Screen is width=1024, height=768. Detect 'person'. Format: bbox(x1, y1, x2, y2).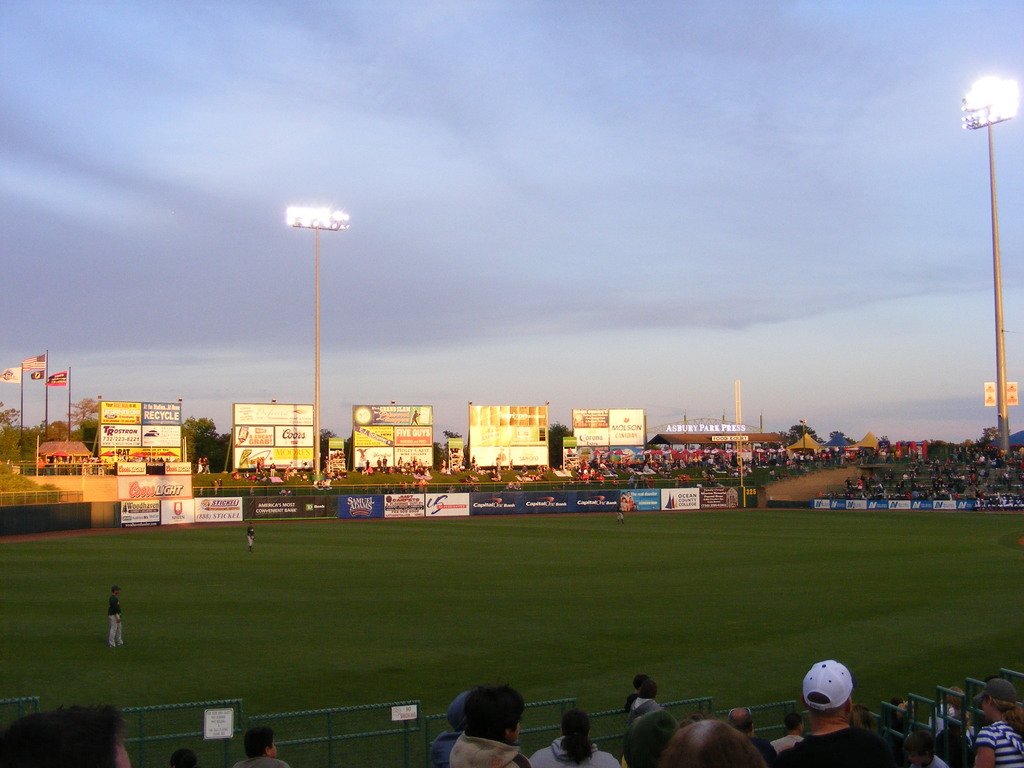
bbox(623, 709, 676, 767).
